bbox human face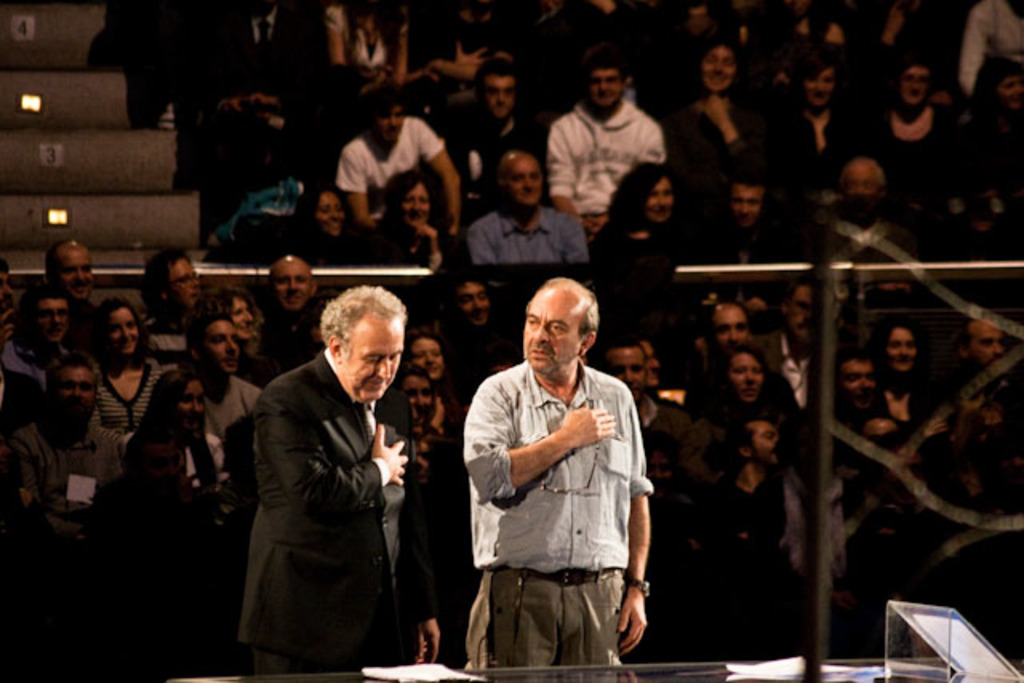
select_region(728, 355, 765, 409)
